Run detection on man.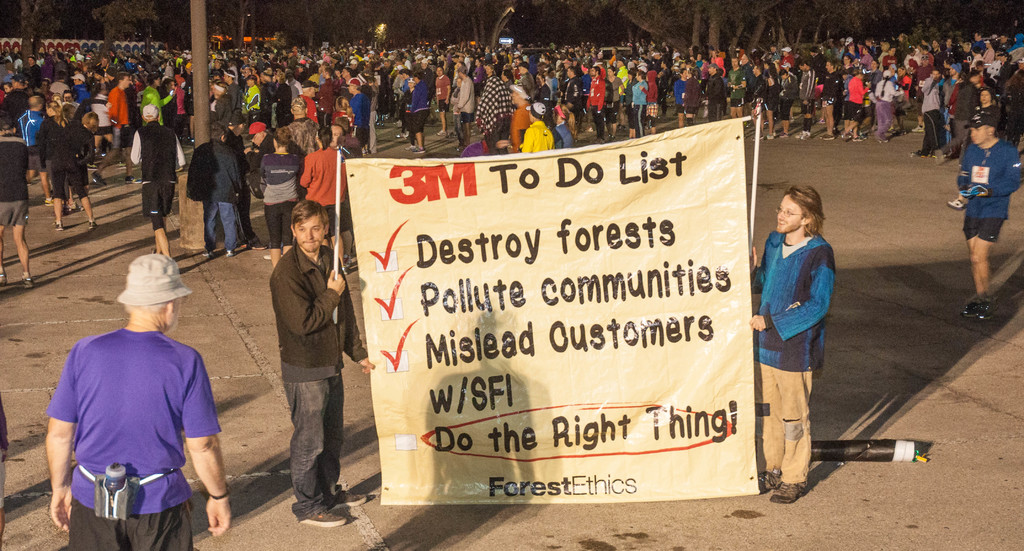
Result: box(44, 263, 227, 544).
